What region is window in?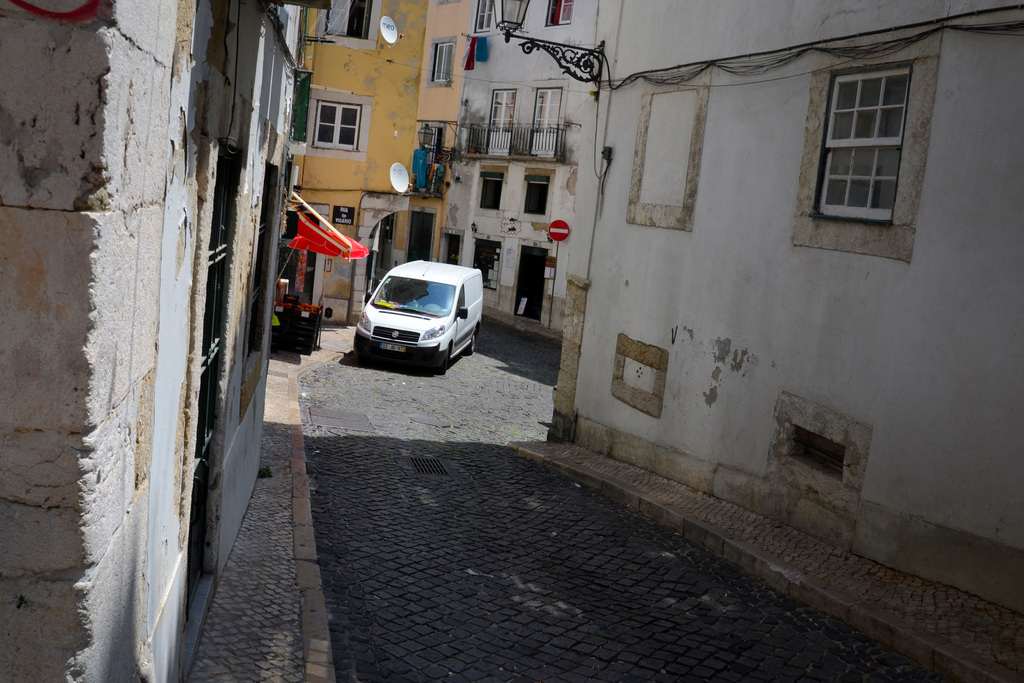
[x1=241, y1=161, x2=284, y2=420].
